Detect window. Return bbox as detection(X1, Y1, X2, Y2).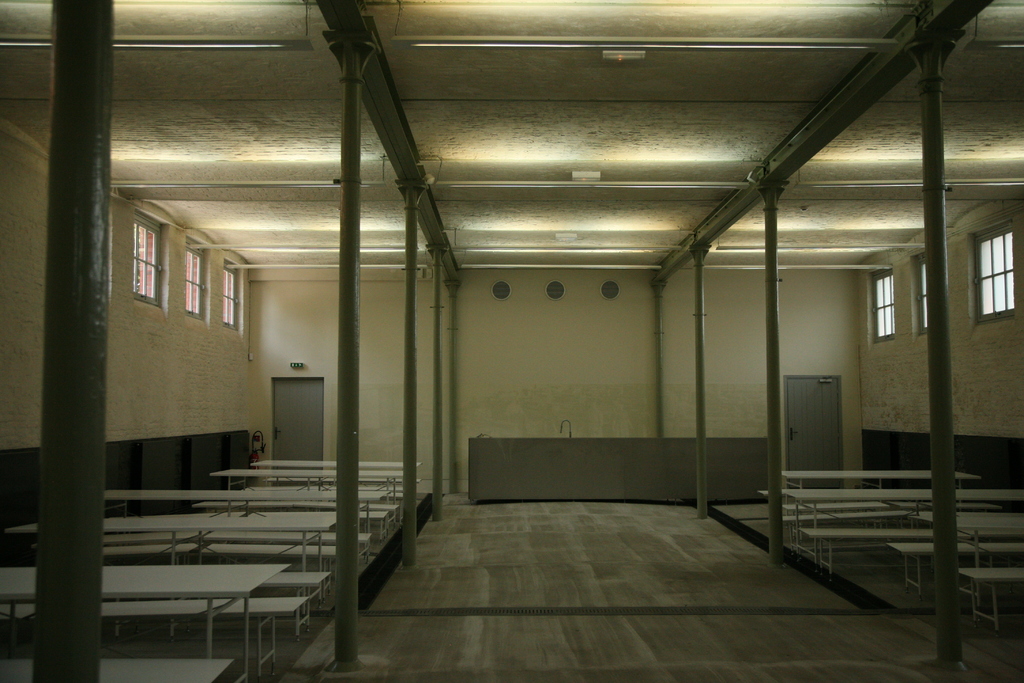
detection(973, 231, 1022, 313).
